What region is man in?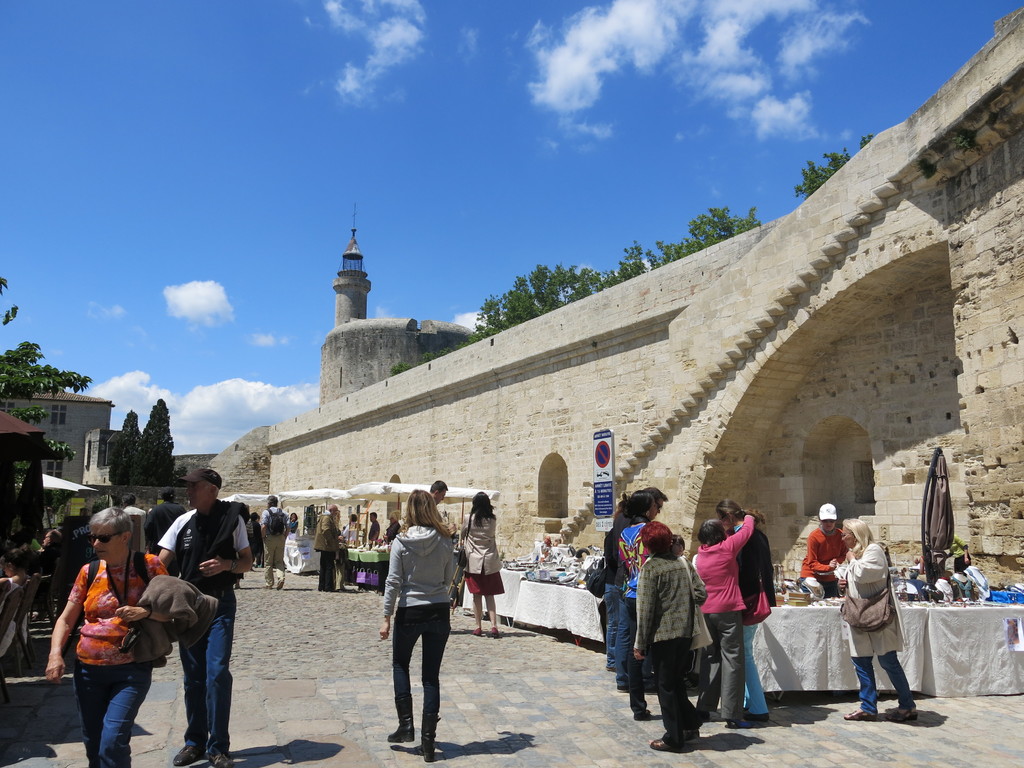
BBox(141, 465, 242, 751).
